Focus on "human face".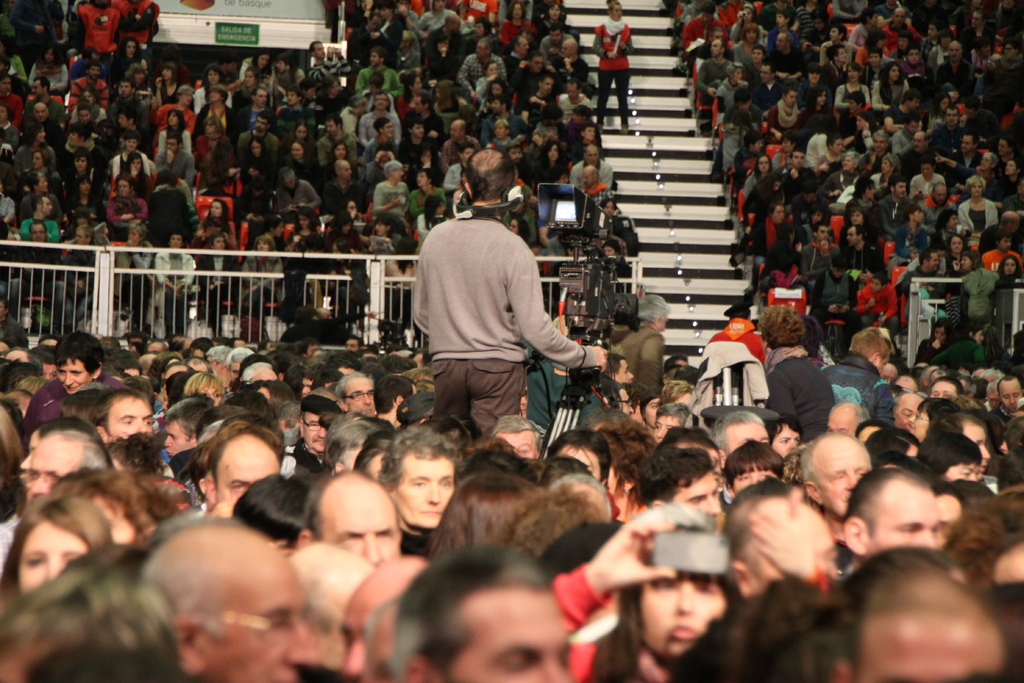
Focused at left=26, top=445, right=68, bottom=496.
